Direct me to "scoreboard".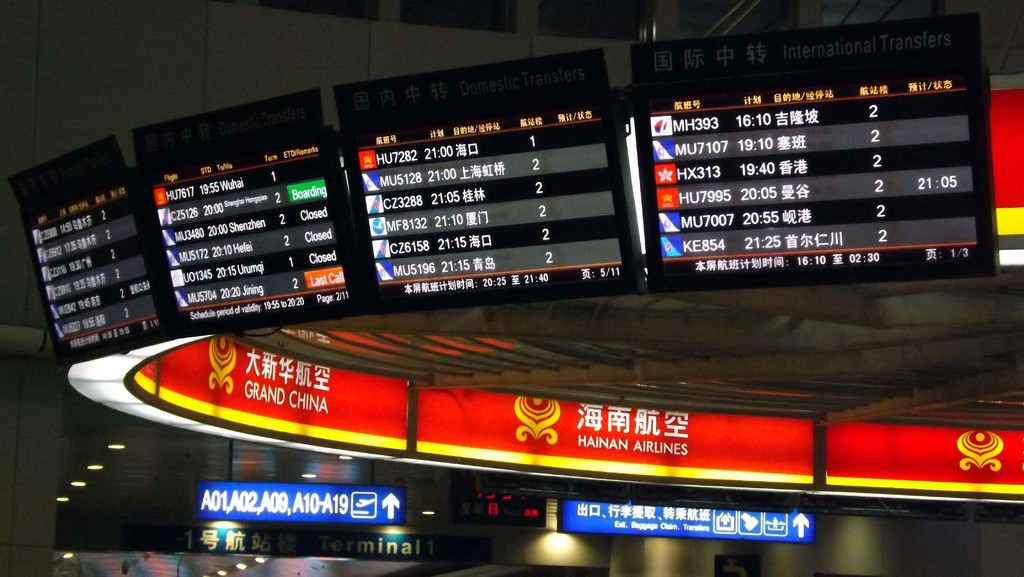
Direction: bbox(0, 134, 170, 373).
